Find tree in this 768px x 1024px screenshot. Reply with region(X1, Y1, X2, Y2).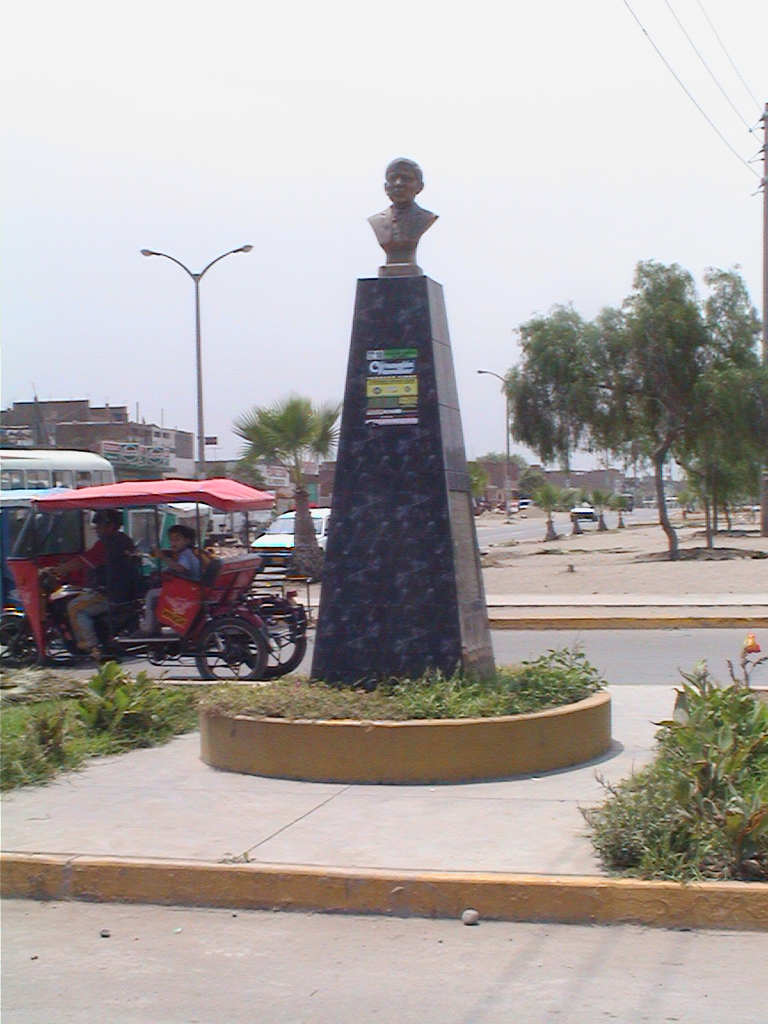
region(553, 485, 580, 533).
